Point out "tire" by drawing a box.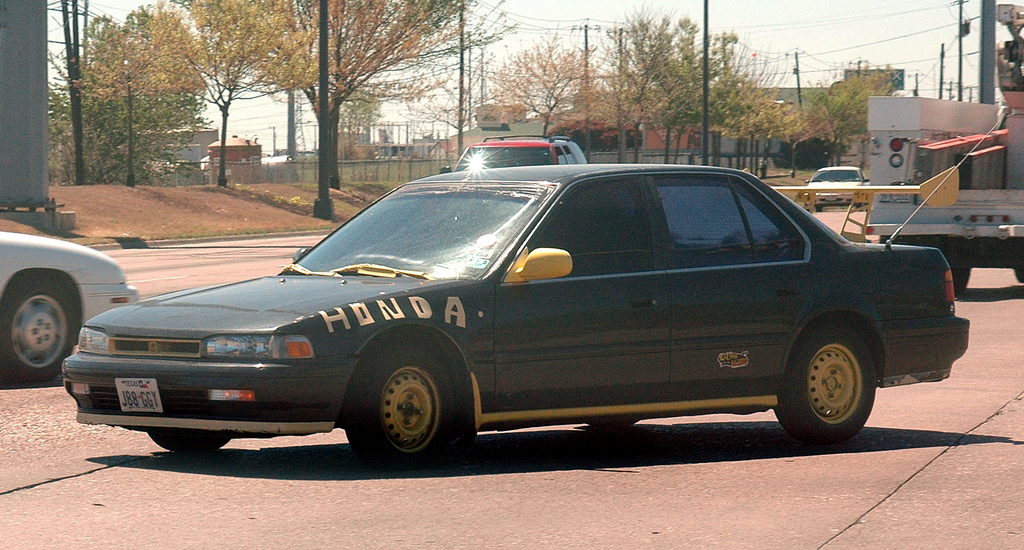
BBox(772, 323, 876, 445).
